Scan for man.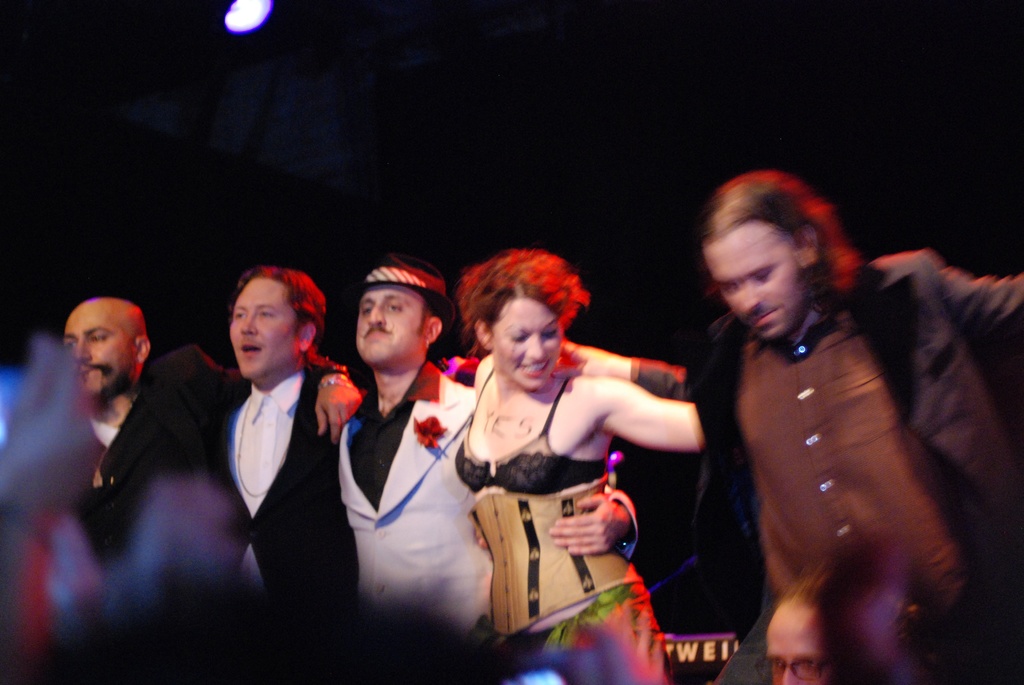
Scan result: <box>554,173,1023,684</box>.
